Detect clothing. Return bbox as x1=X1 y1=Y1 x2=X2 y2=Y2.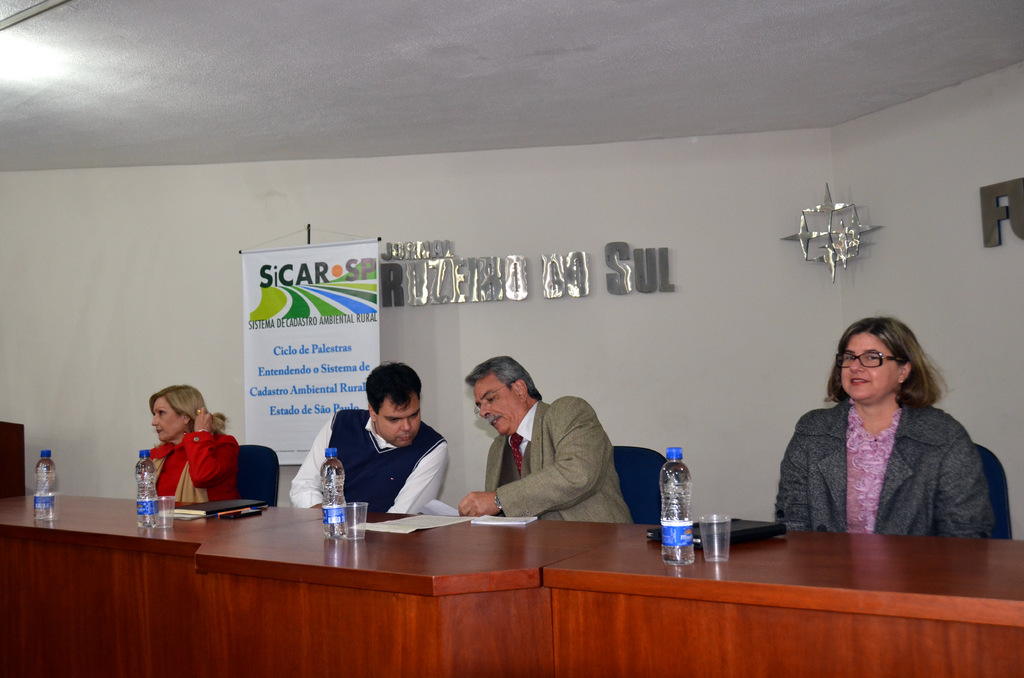
x1=145 y1=427 x2=241 y2=504.
